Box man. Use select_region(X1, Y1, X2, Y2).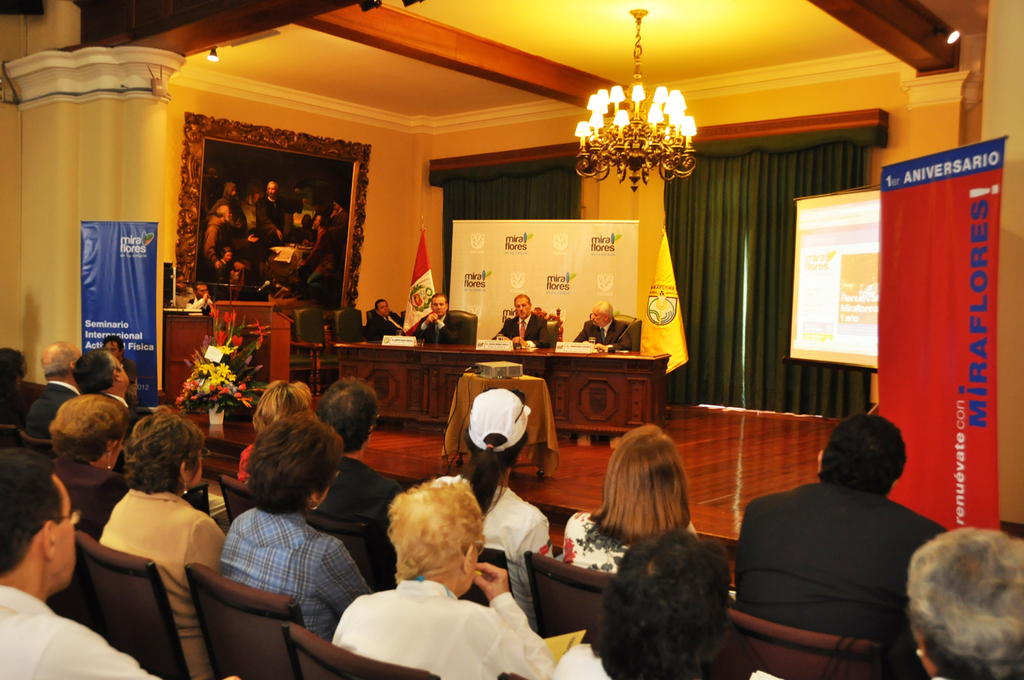
select_region(409, 298, 460, 343).
